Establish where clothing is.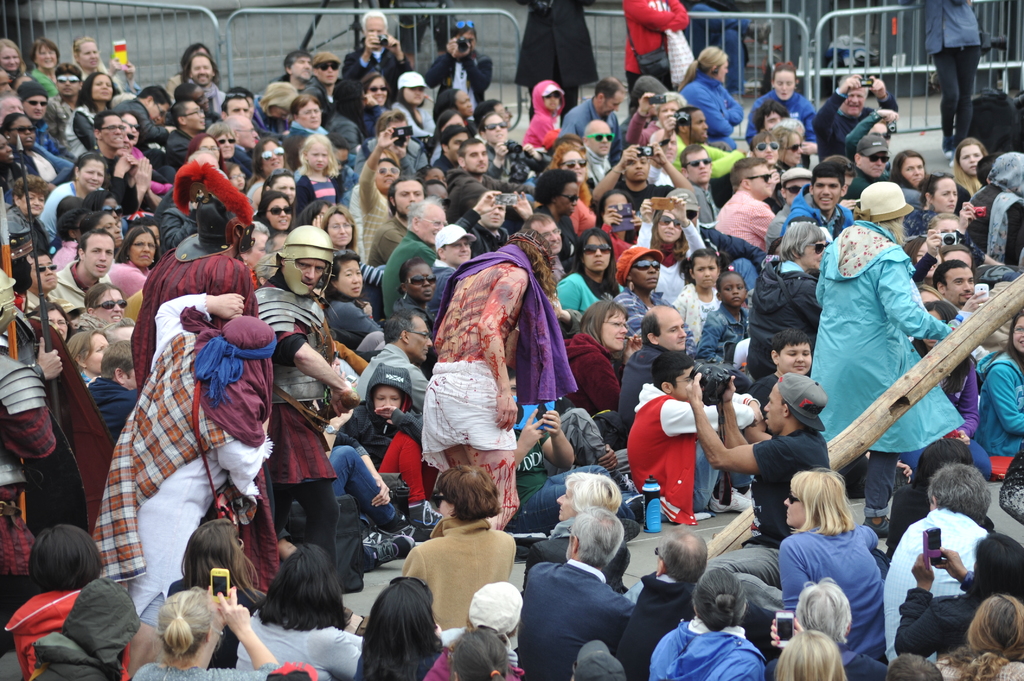
Established at <region>634, 381, 776, 511</region>.
